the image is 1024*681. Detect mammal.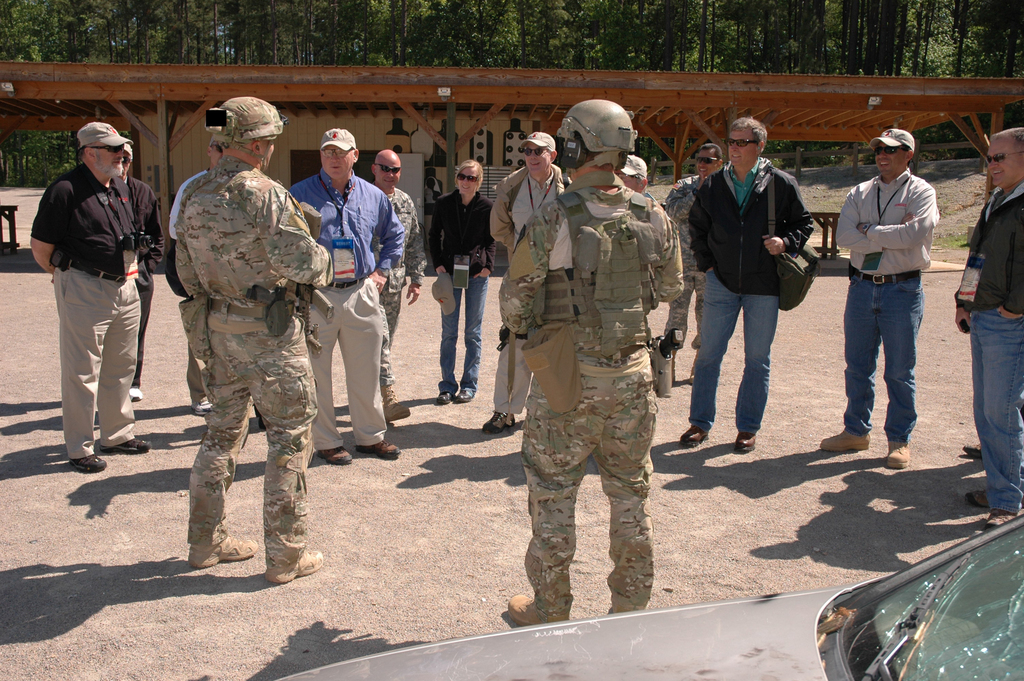
Detection: box(667, 141, 722, 383).
